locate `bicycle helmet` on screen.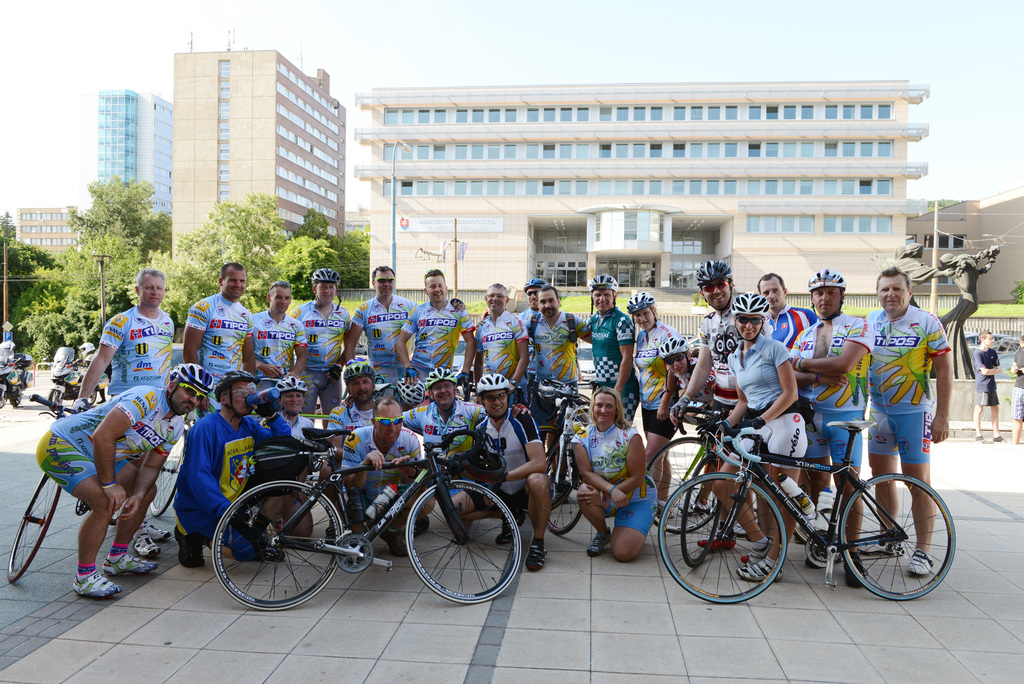
On screen at [x1=461, y1=448, x2=504, y2=494].
